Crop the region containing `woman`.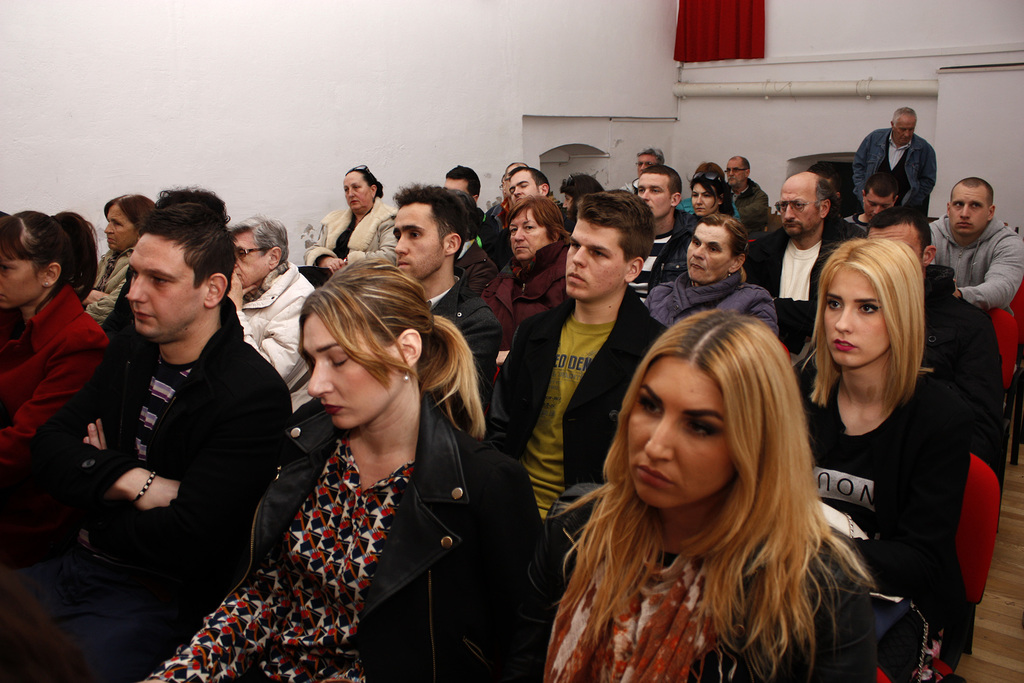
Crop region: {"left": 789, "top": 236, "right": 978, "bottom": 682}.
